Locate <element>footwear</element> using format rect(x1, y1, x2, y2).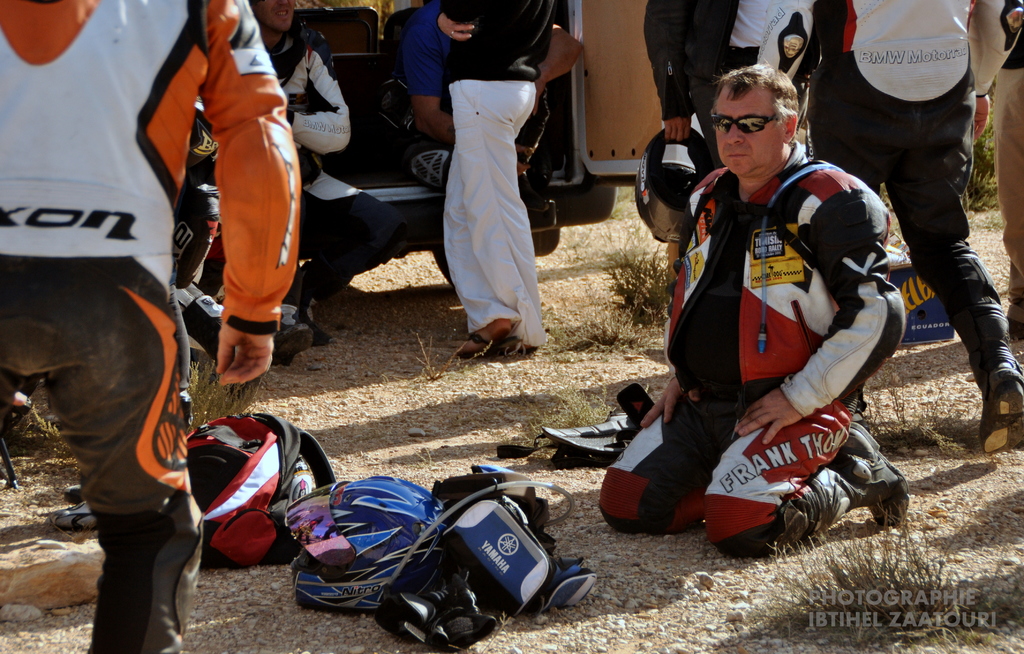
rect(980, 358, 1023, 454).
